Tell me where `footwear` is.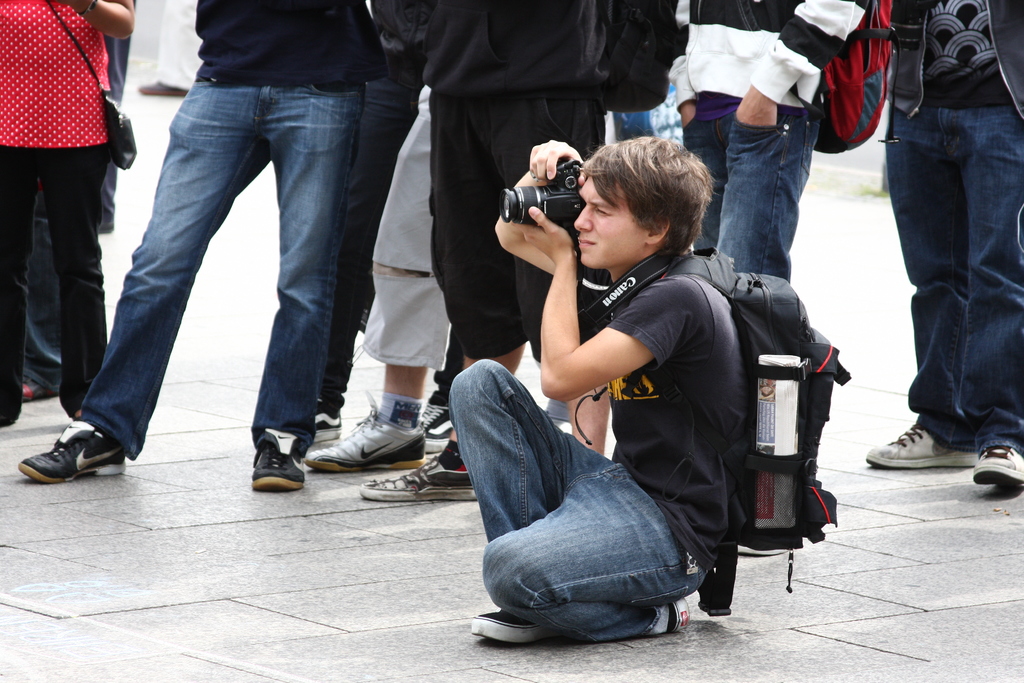
`footwear` is at rect(16, 424, 120, 485).
